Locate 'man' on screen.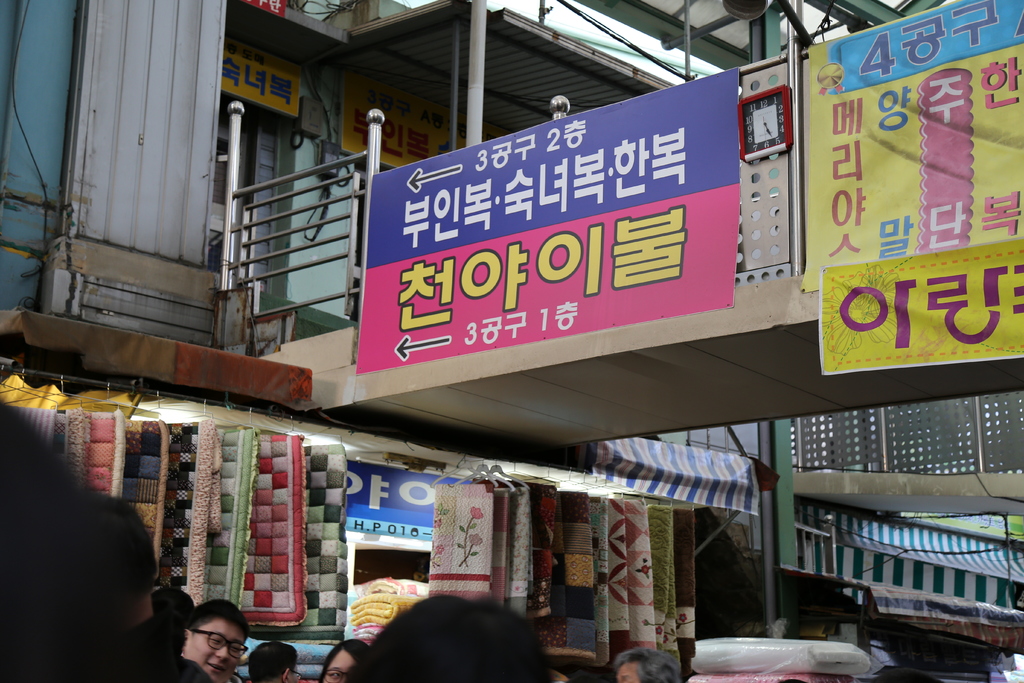
On screen at {"x1": 18, "y1": 496, "x2": 166, "y2": 682}.
